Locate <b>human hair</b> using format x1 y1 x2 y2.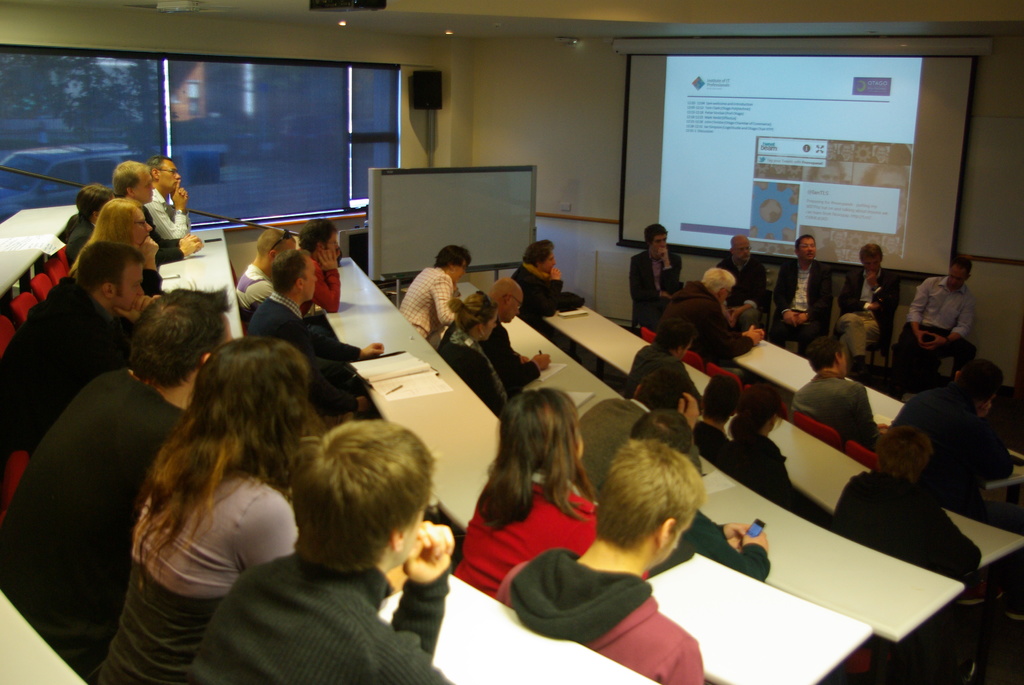
698 269 740 297.
